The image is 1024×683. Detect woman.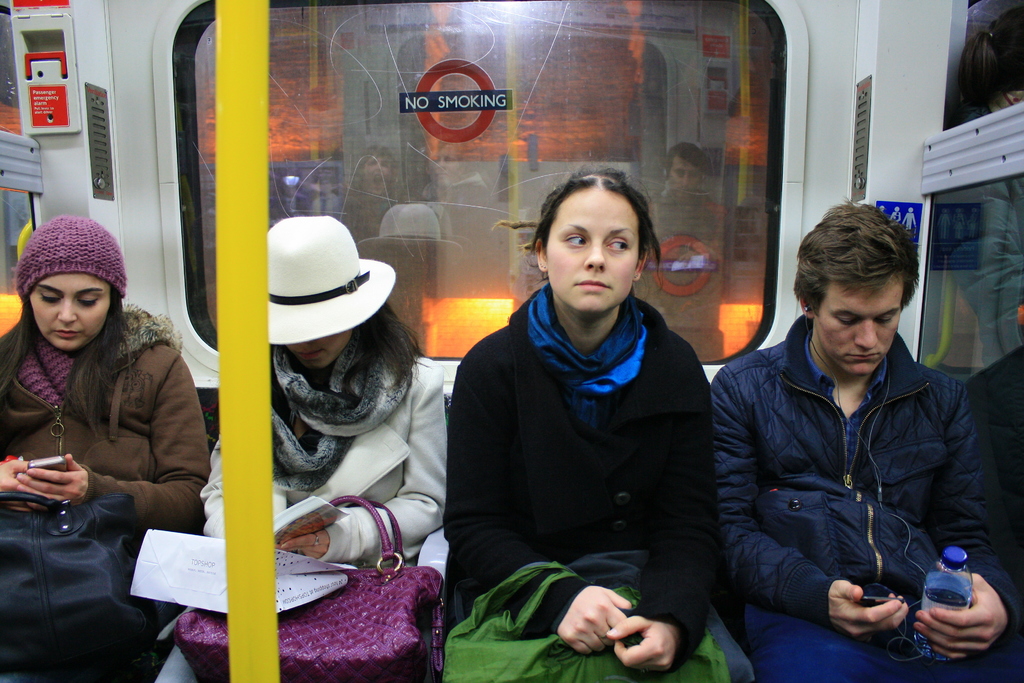
Detection: rect(444, 173, 758, 682).
